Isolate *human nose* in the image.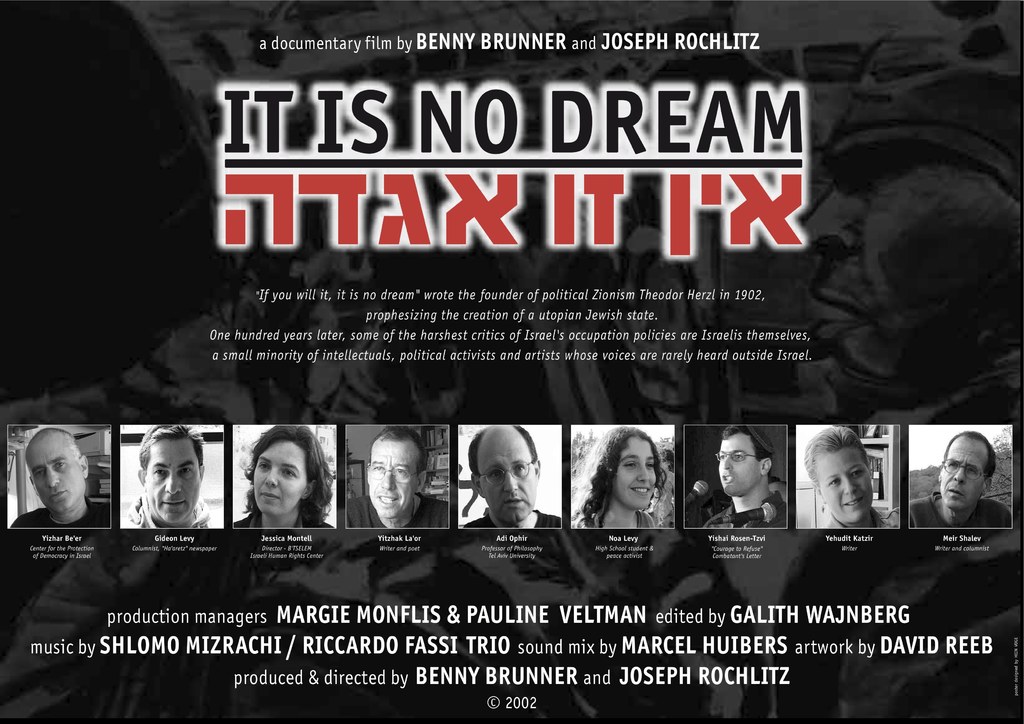
Isolated region: x1=723, y1=453, x2=732, y2=469.
